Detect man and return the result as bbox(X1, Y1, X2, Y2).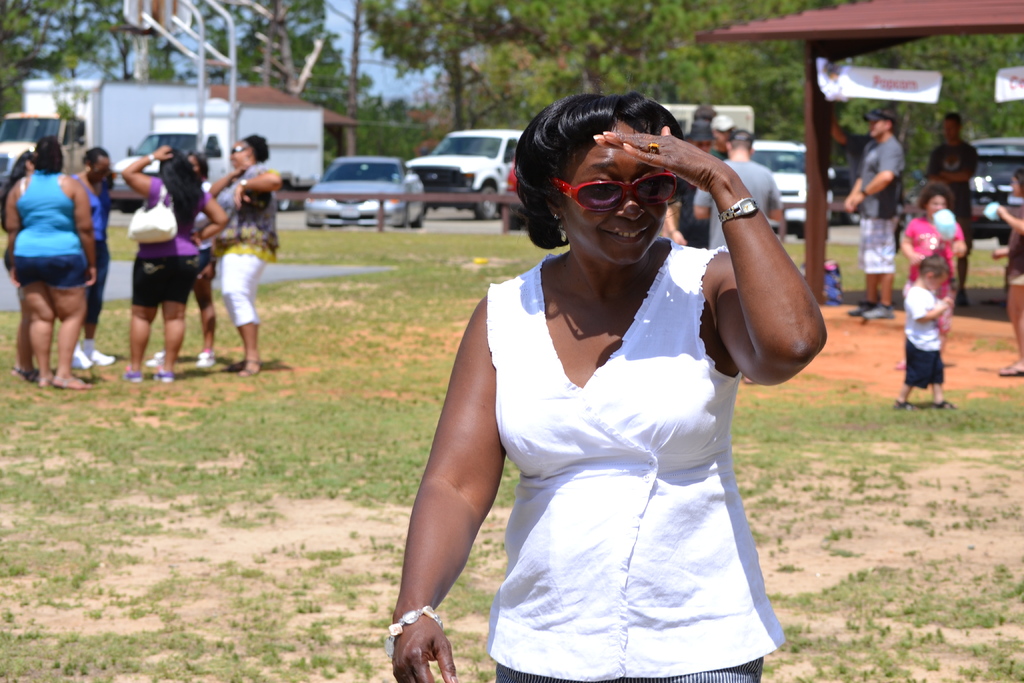
bbox(694, 111, 774, 243).
